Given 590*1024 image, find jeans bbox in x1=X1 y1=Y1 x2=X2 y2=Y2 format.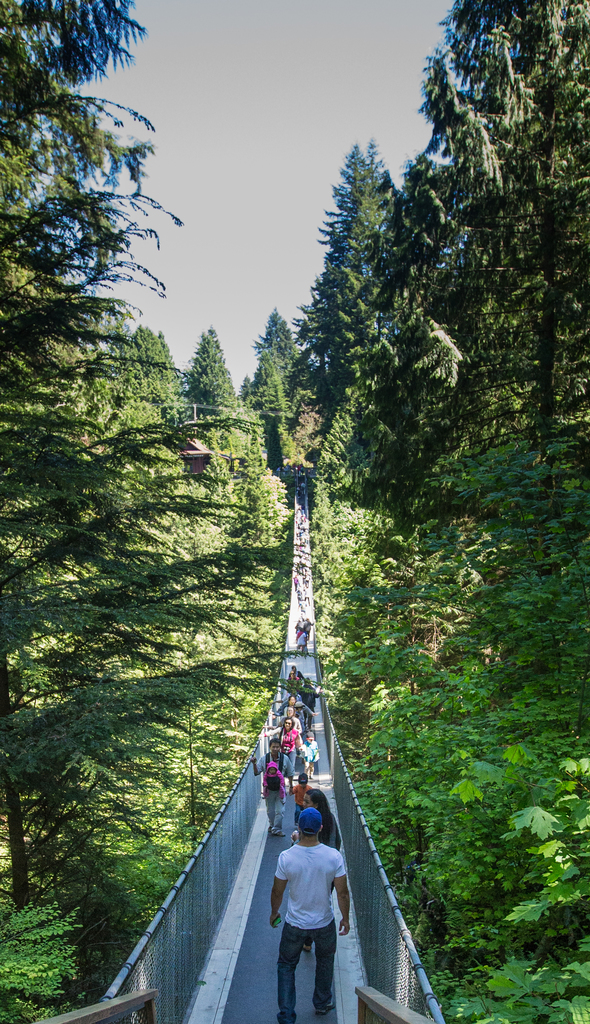
x1=274 y1=936 x2=336 y2=1018.
